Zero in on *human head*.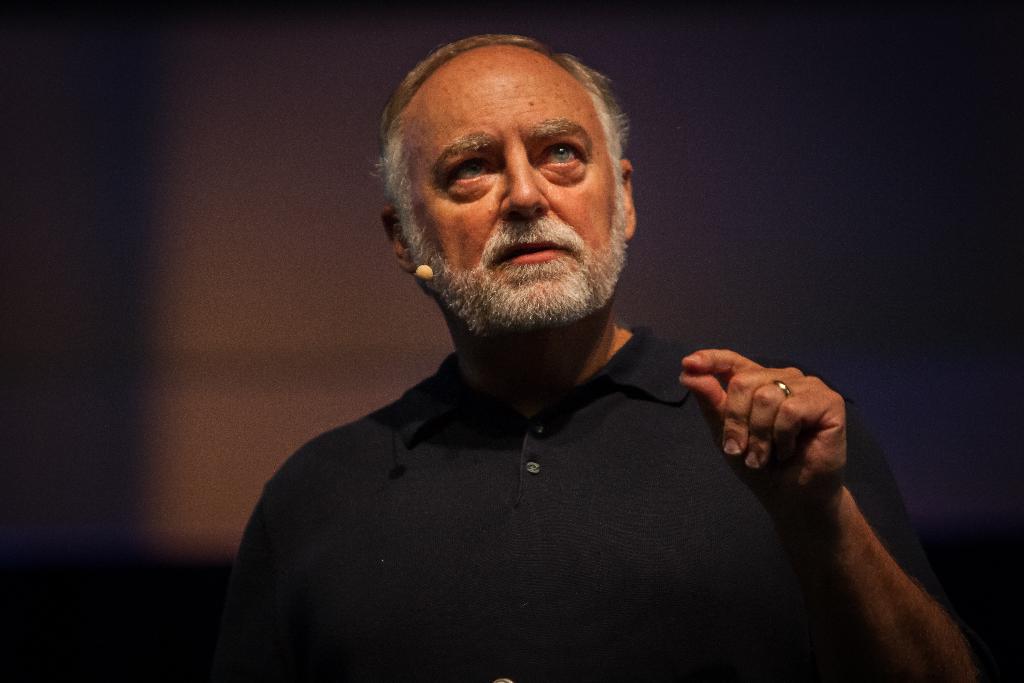
Zeroed in: bbox=(380, 23, 639, 353).
